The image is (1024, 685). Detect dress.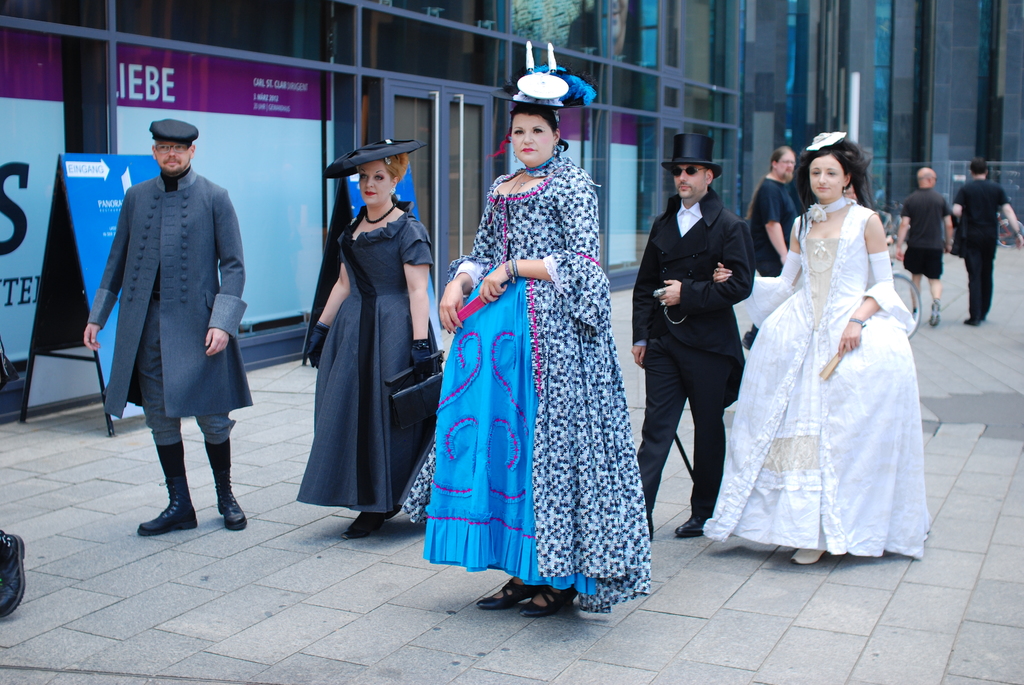
Detection: <box>404,150,652,615</box>.
